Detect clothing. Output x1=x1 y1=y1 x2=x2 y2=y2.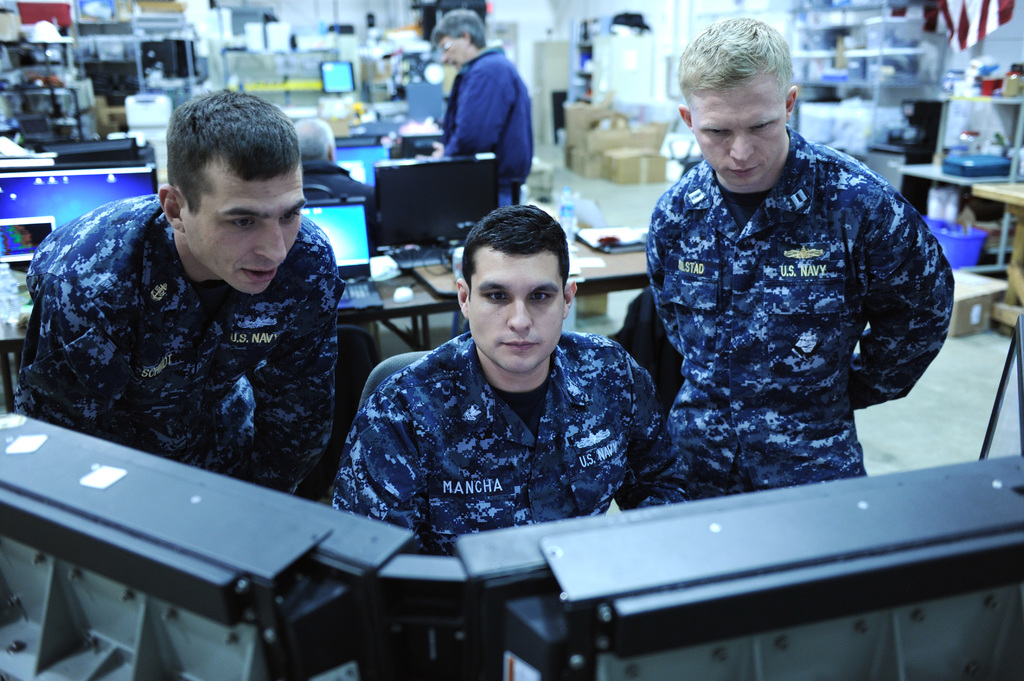
x1=435 y1=36 x2=535 y2=217.
